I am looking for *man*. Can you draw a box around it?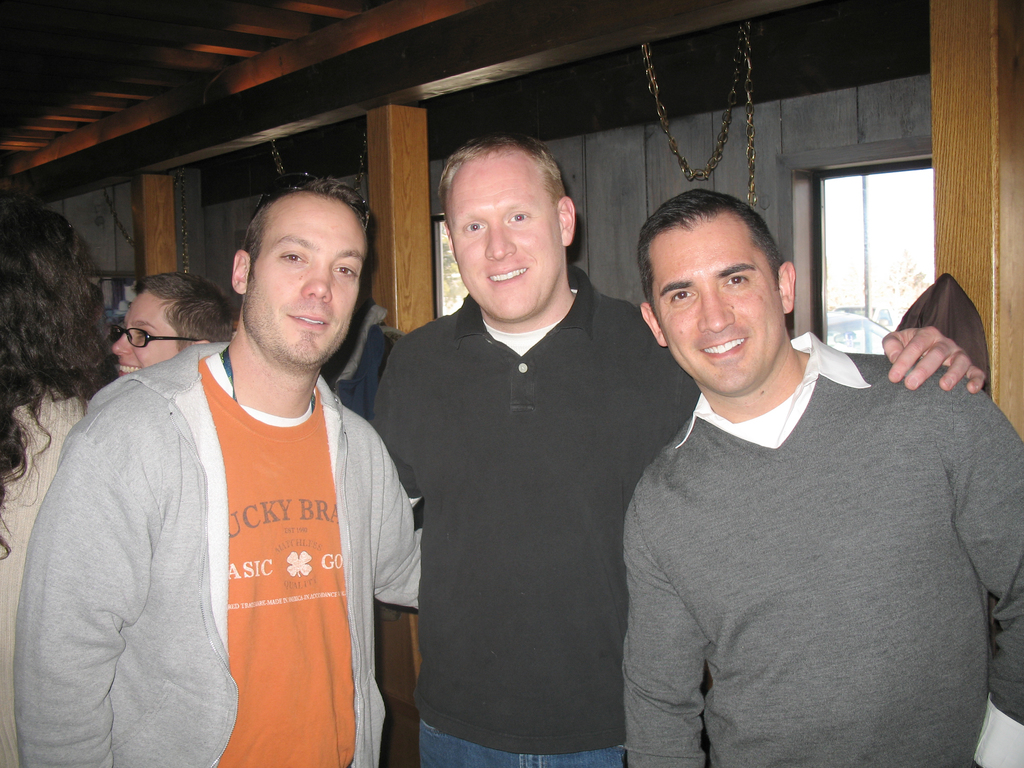
Sure, the bounding box is [x1=622, y1=187, x2=1023, y2=767].
